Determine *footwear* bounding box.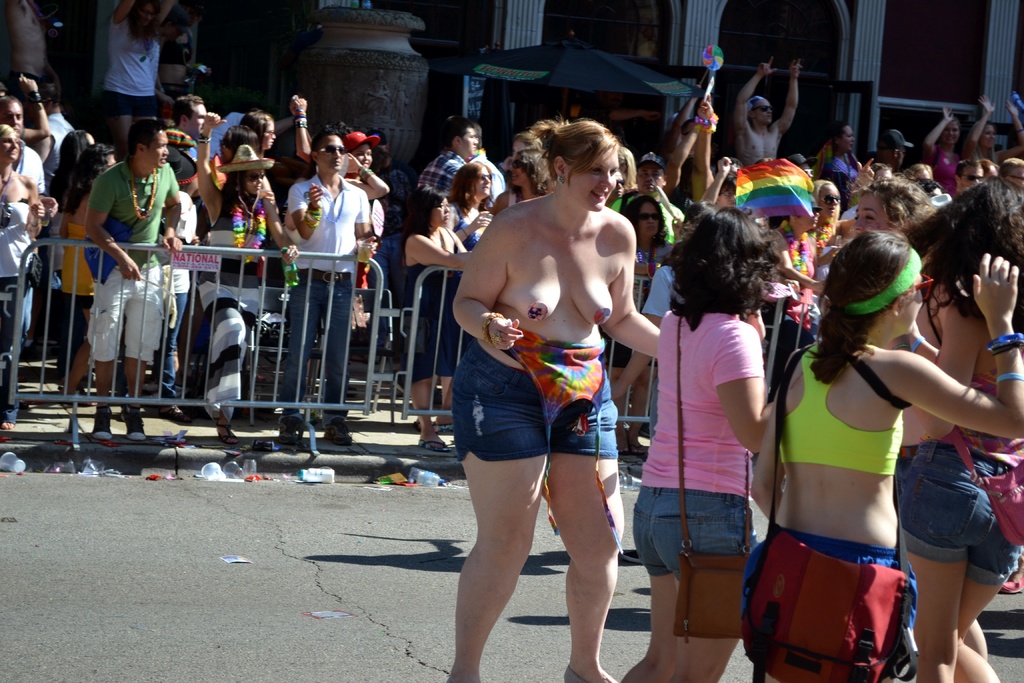
Determined: bbox(999, 557, 1023, 593).
